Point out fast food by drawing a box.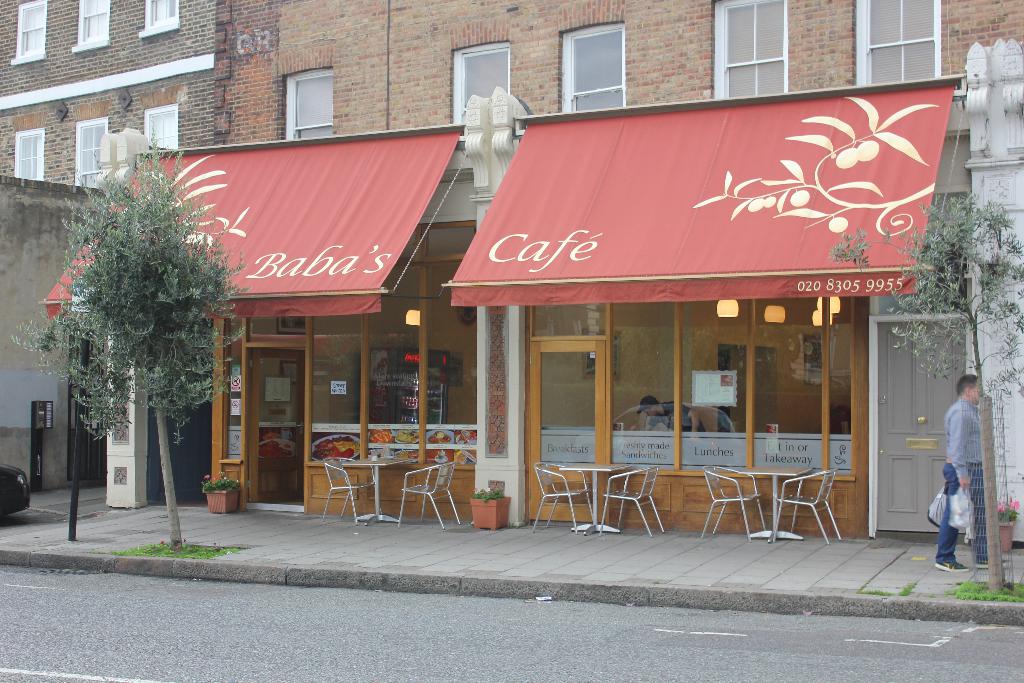
<bbox>390, 452, 418, 462</bbox>.
